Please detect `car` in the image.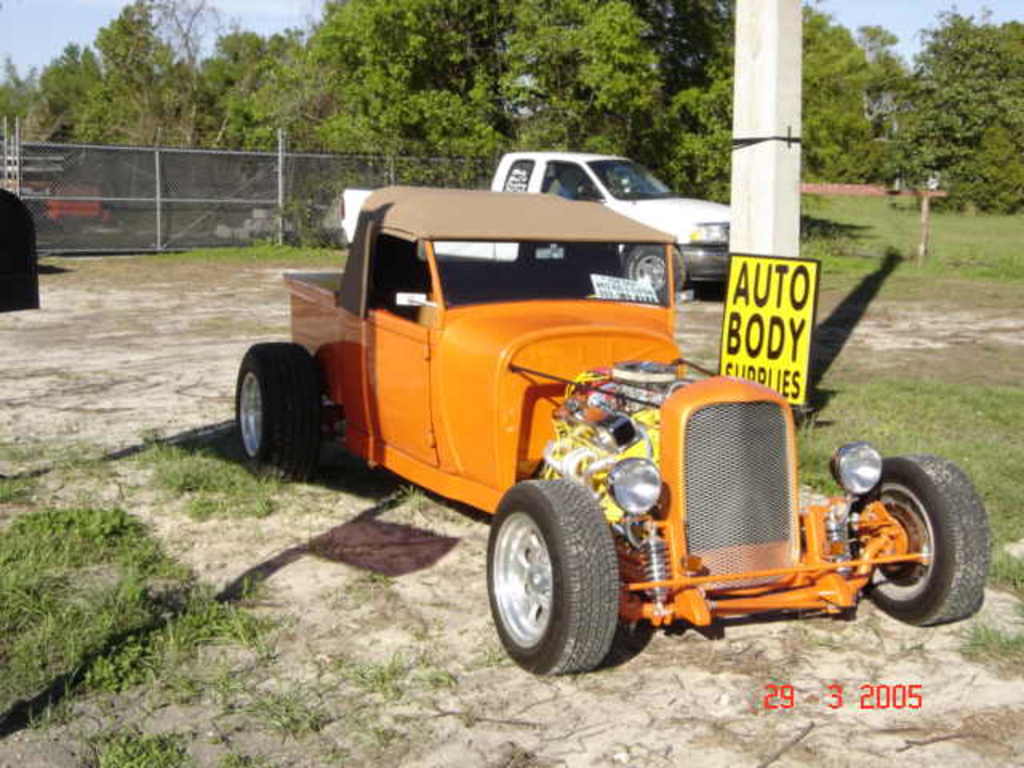
bbox(224, 179, 957, 696).
